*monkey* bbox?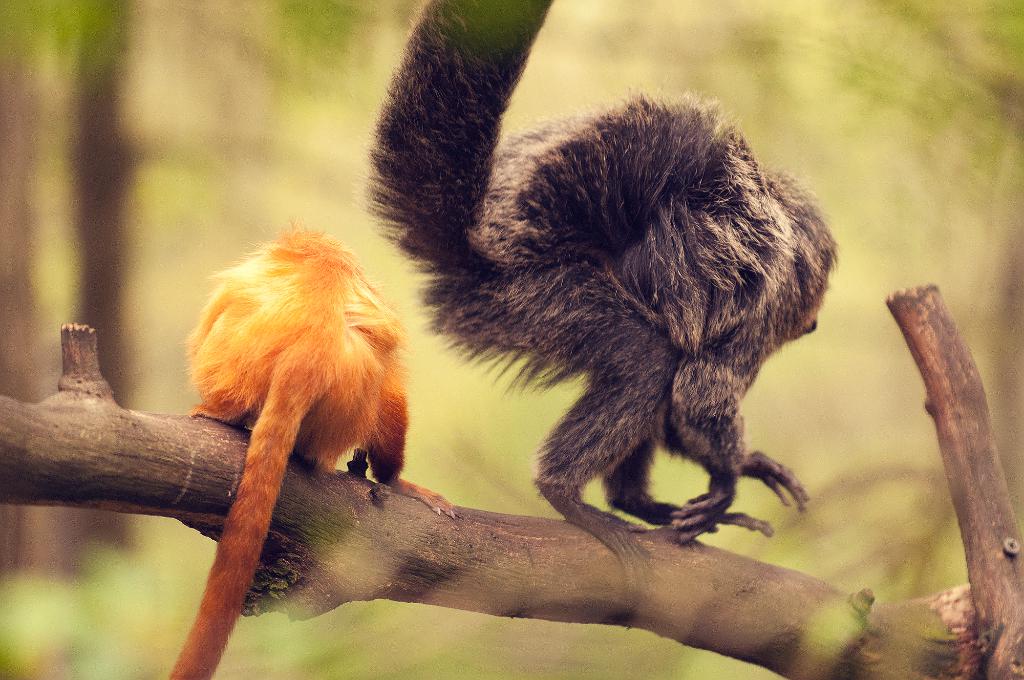
BBox(154, 225, 428, 659)
